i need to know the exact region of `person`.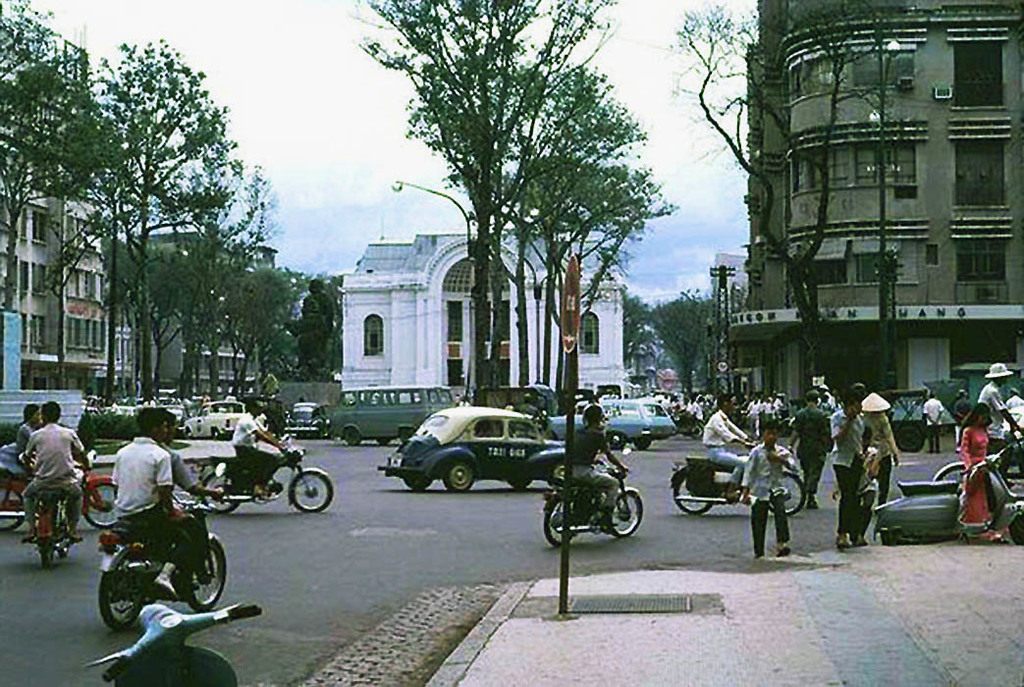
Region: x1=103, y1=396, x2=189, y2=606.
